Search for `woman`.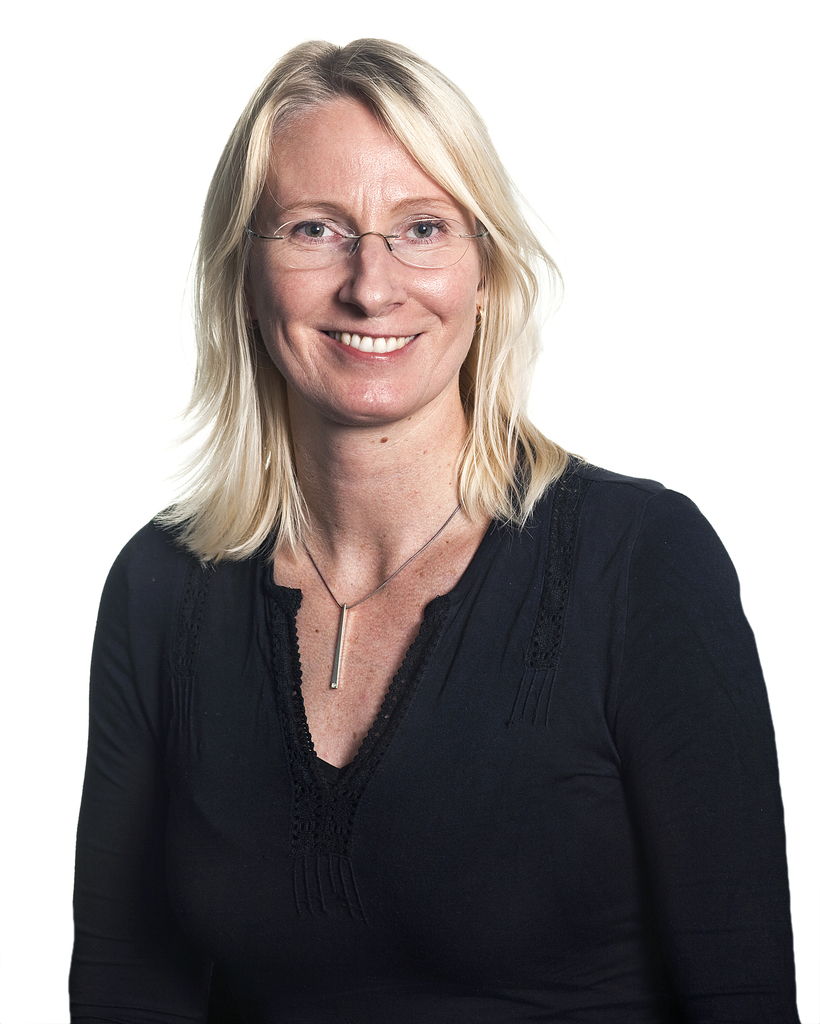
Found at bbox=(68, 30, 786, 1016).
